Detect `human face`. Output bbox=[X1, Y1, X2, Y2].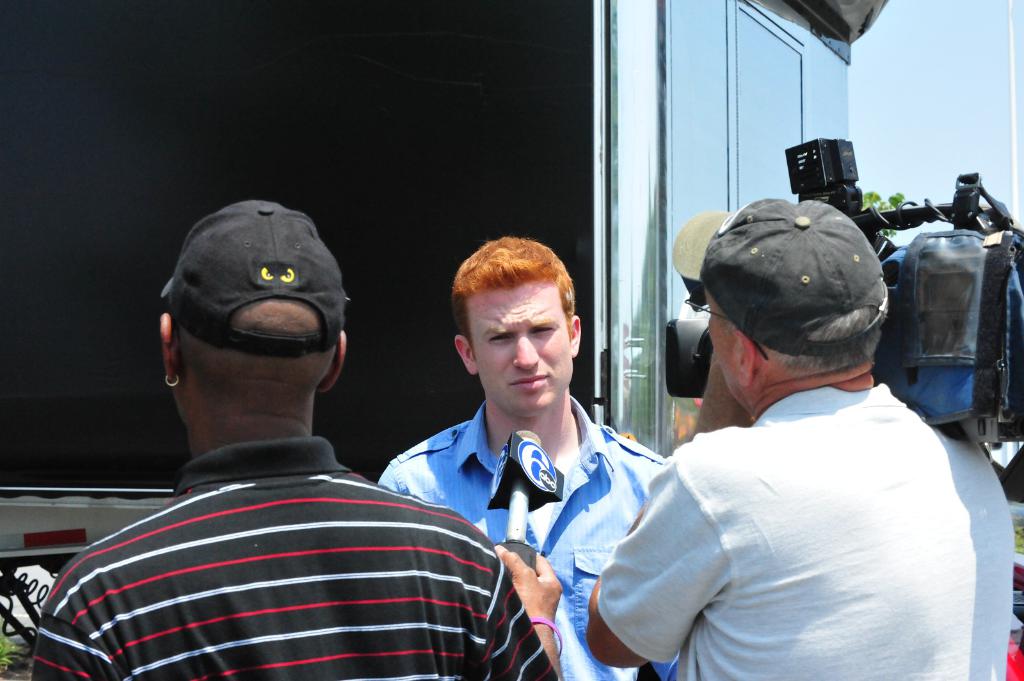
bbox=[466, 280, 571, 419].
